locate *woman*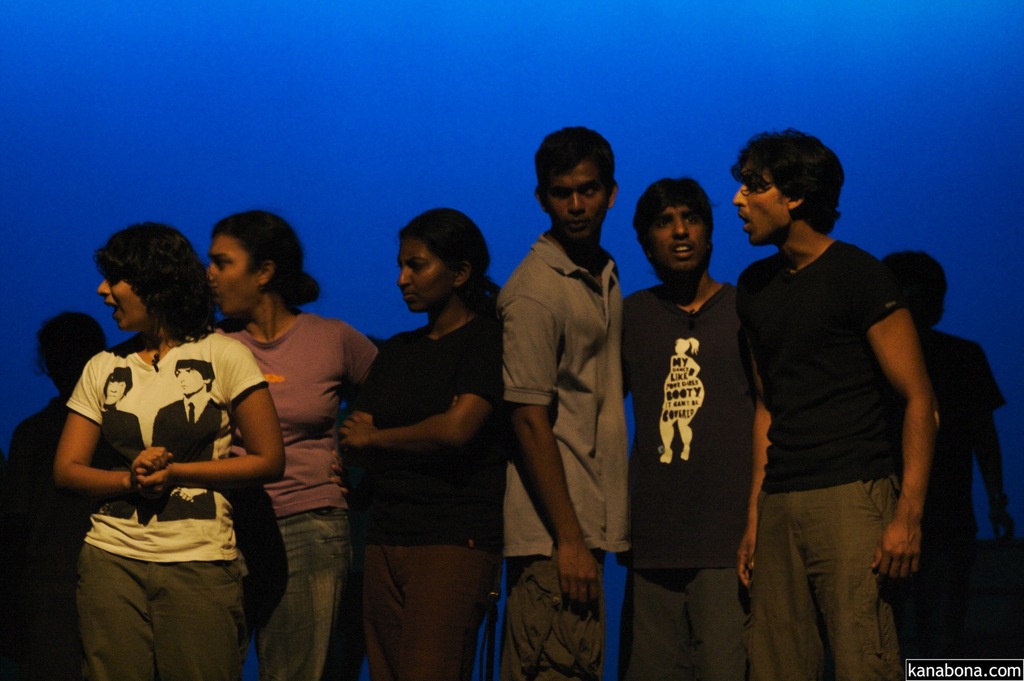
bbox(52, 218, 291, 680)
